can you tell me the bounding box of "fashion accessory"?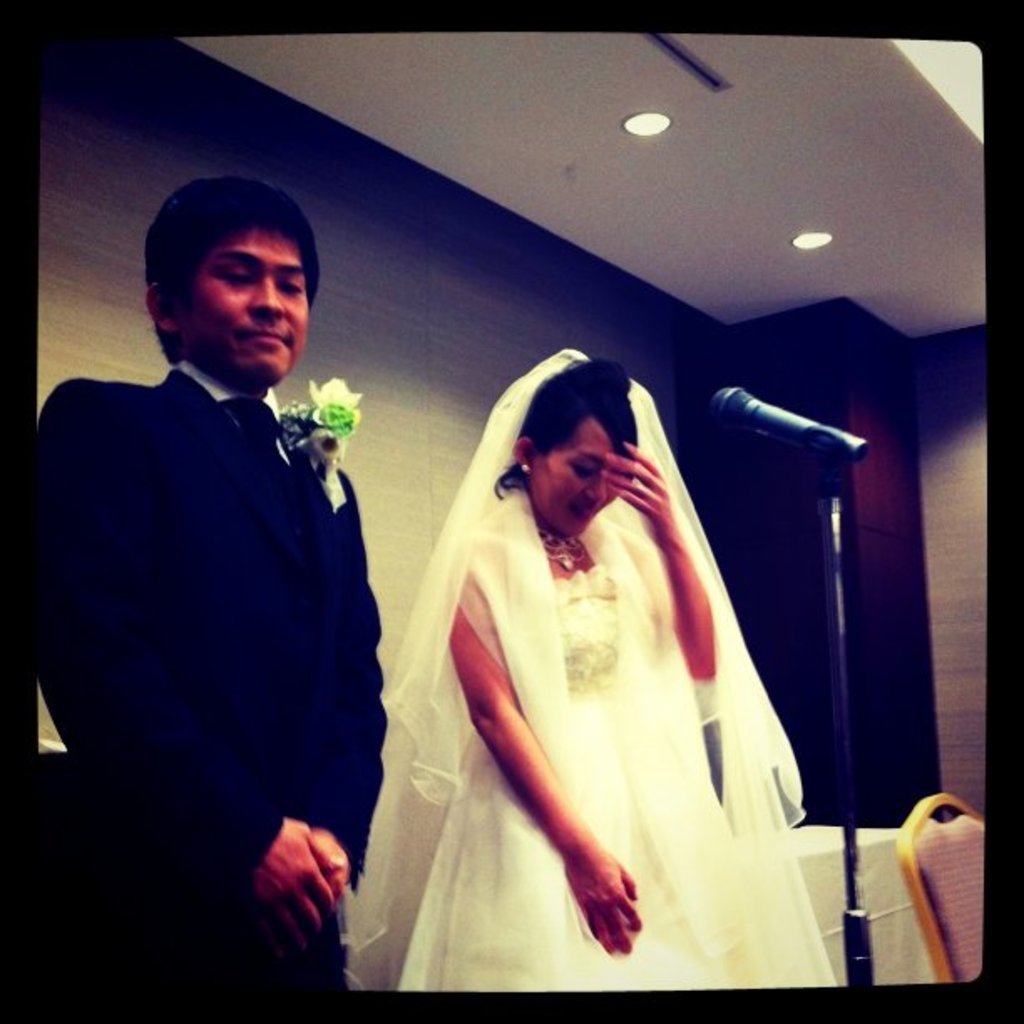
rect(519, 460, 534, 475).
